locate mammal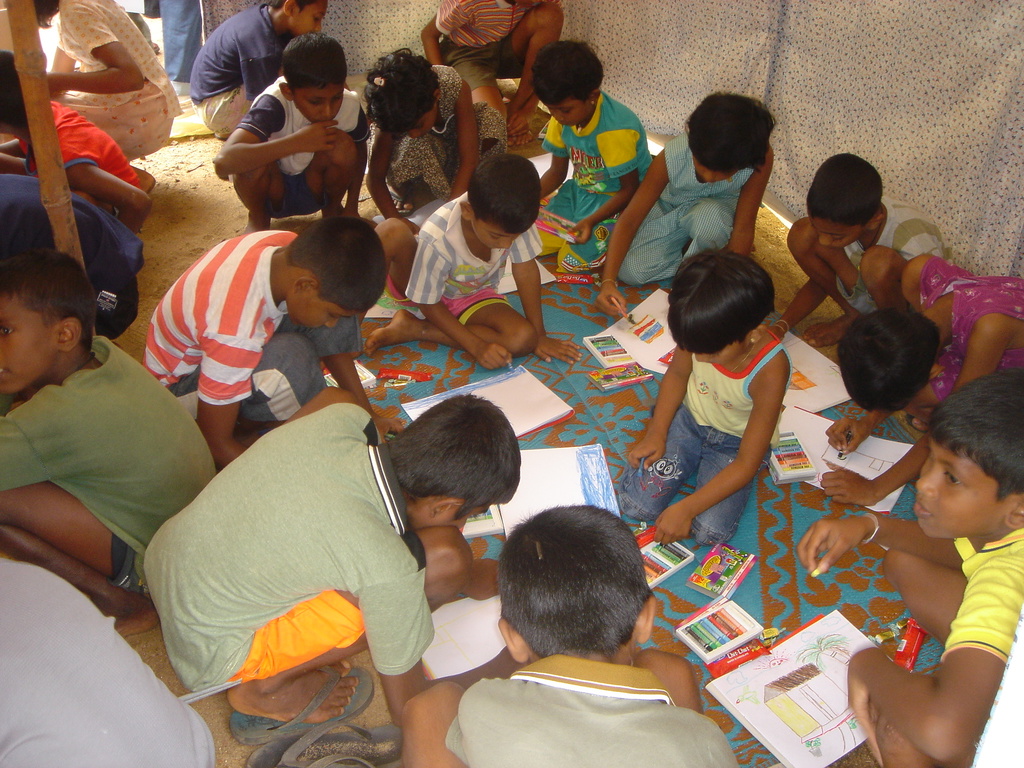
rect(372, 152, 593, 371)
